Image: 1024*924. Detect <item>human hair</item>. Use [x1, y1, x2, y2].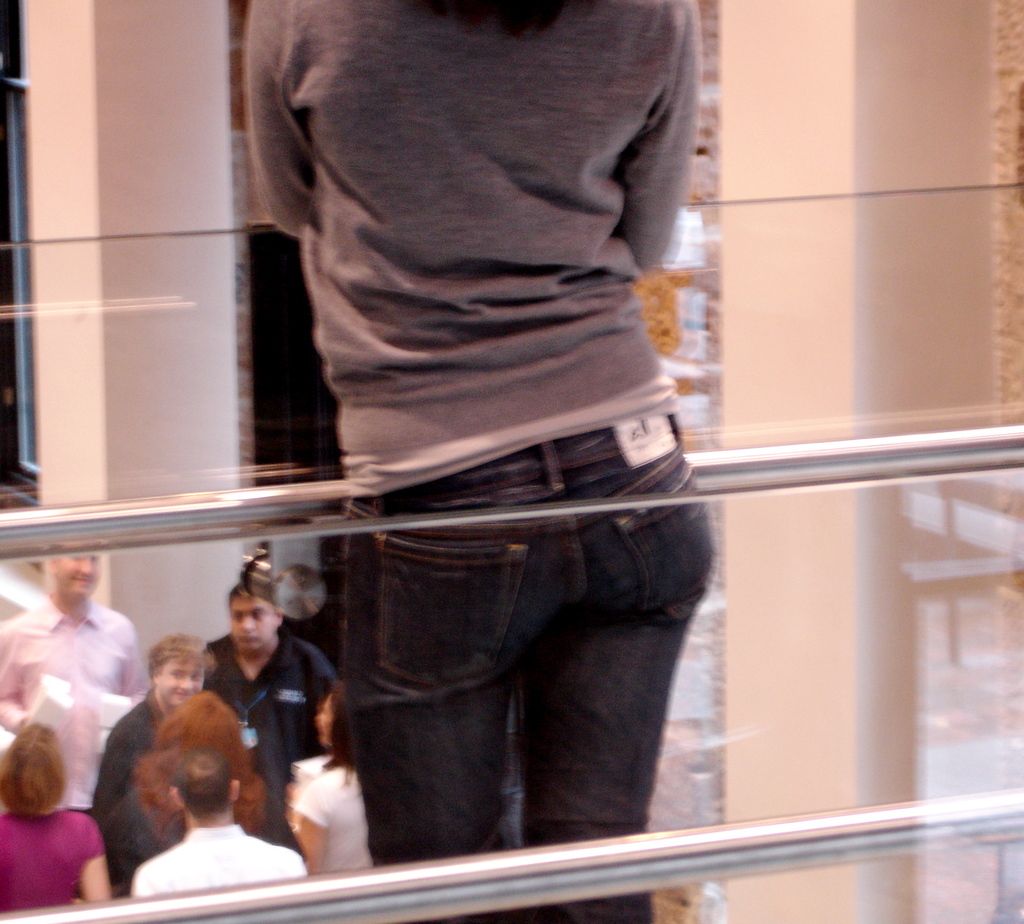
[0, 722, 66, 816].
